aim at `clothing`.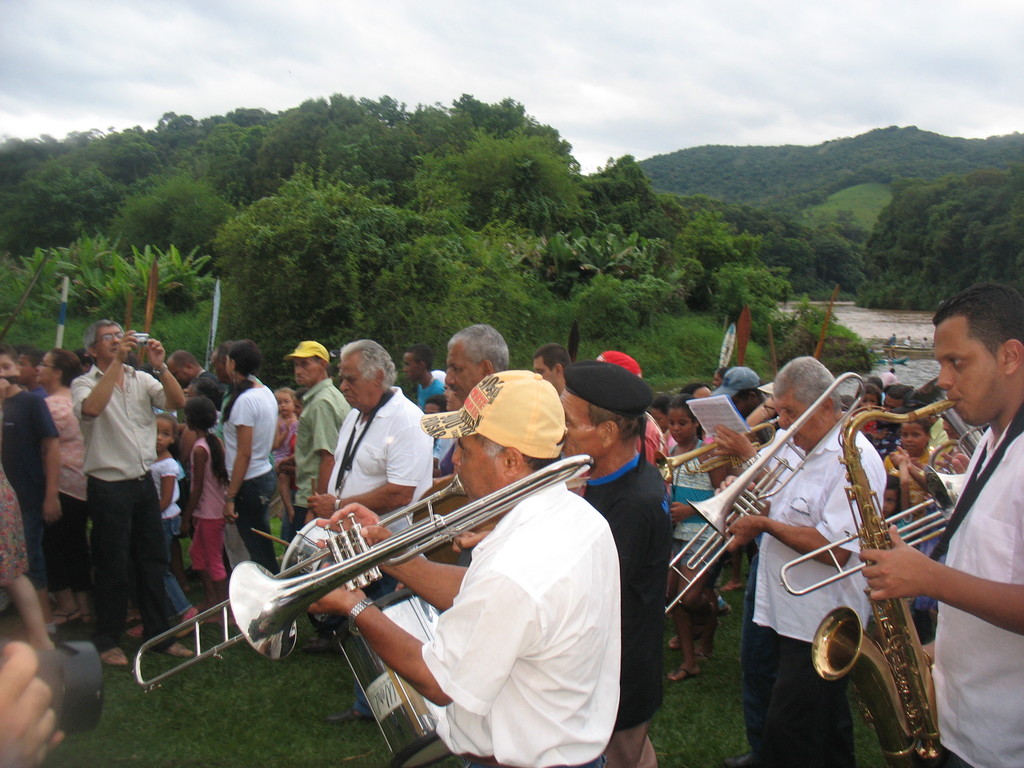
Aimed at pyautogui.locateOnScreen(936, 416, 963, 465).
